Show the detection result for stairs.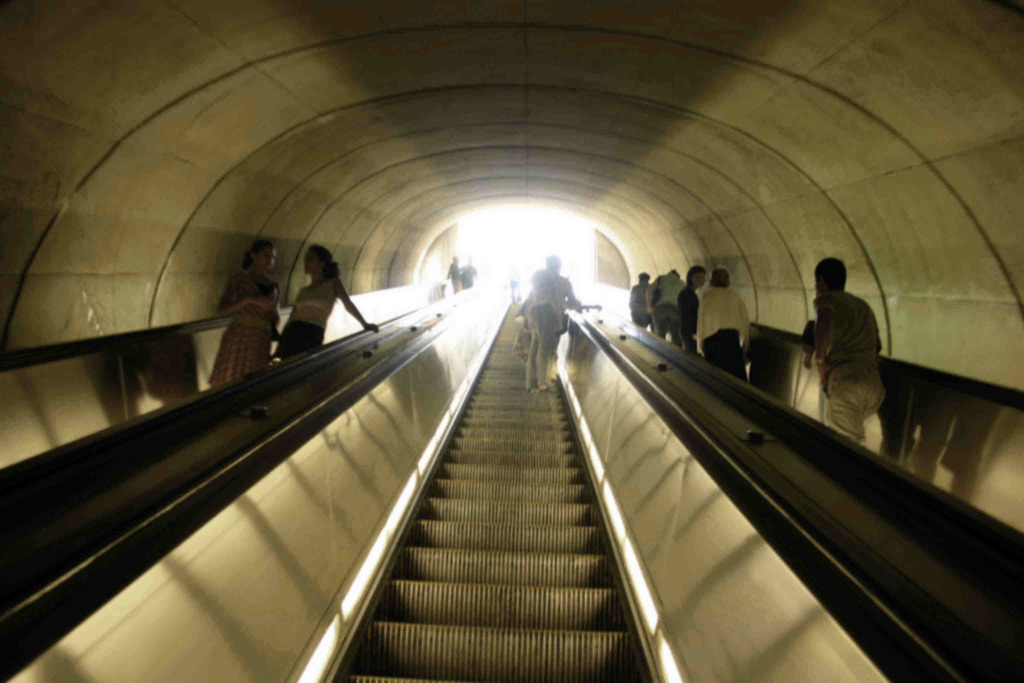
x1=344, y1=304, x2=644, y2=682.
